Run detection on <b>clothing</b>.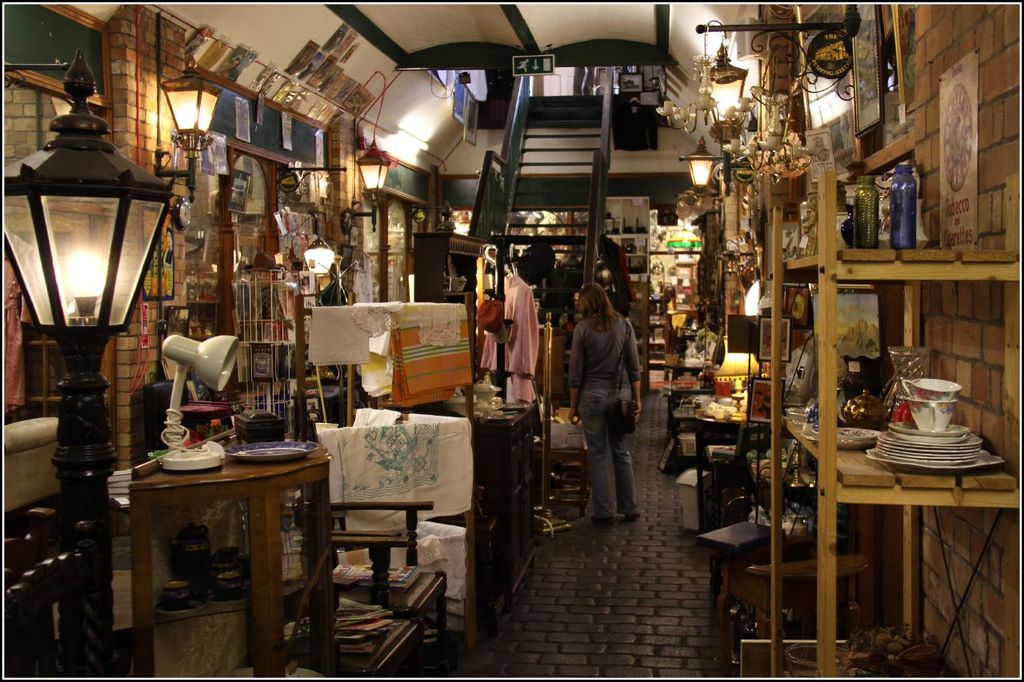
Result: region(480, 269, 542, 404).
